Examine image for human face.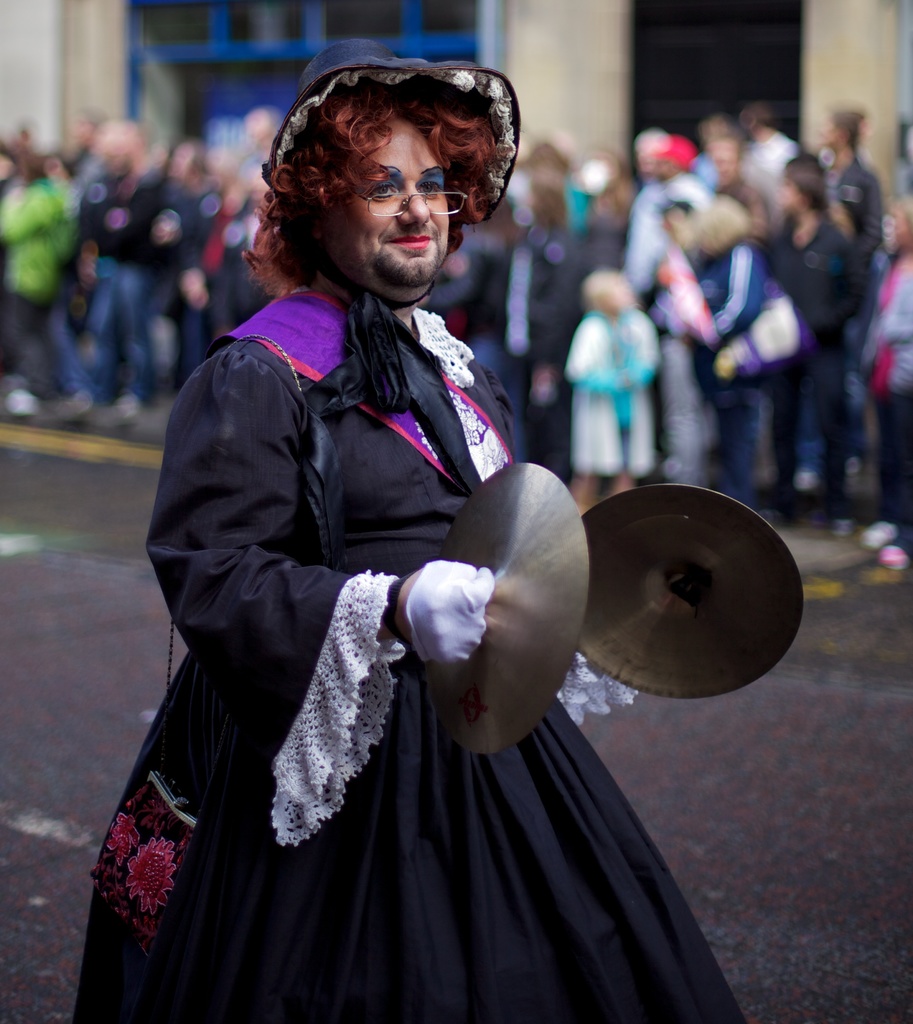
Examination result: locate(712, 143, 740, 184).
